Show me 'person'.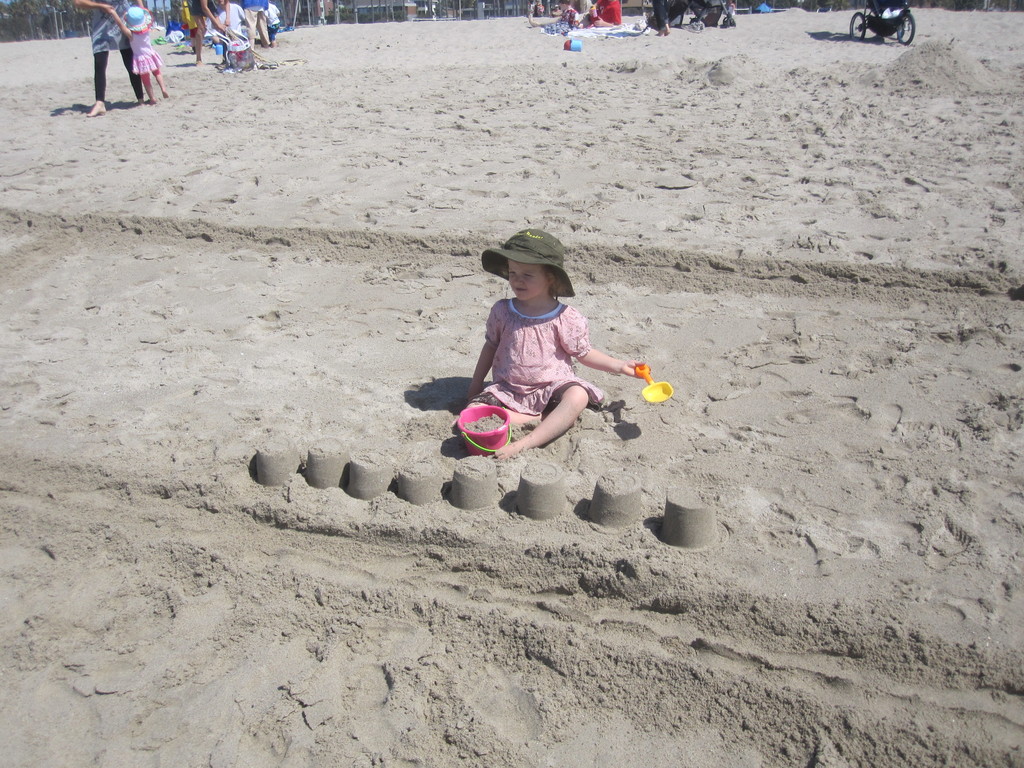
'person' is here: <region>644, 0, 673, 38</region>.
